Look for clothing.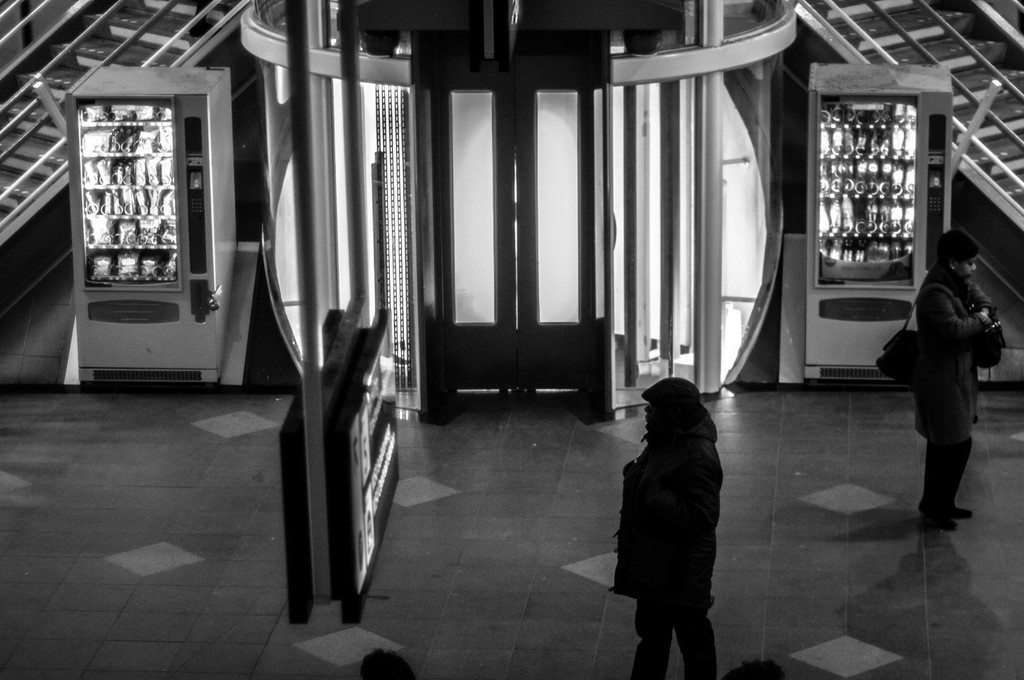
Found: {"x1": 897, "y1": 276, "x2": 980, "y2": 523}.
